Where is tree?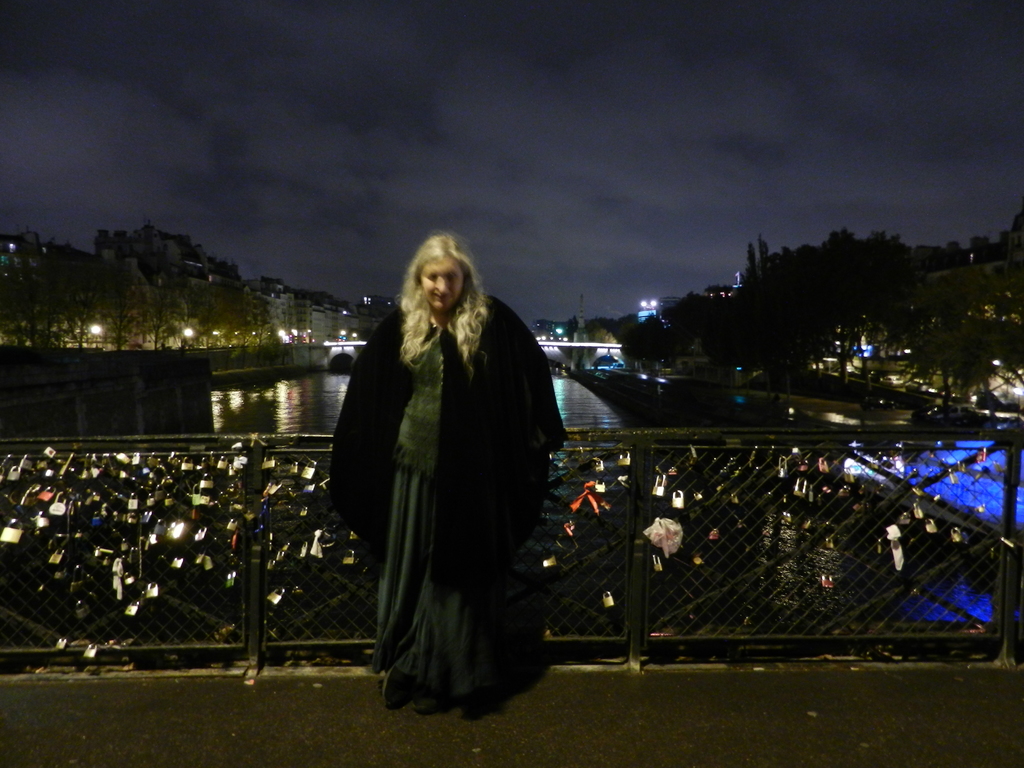
left=22, top=262, right=61, bottom=346.
